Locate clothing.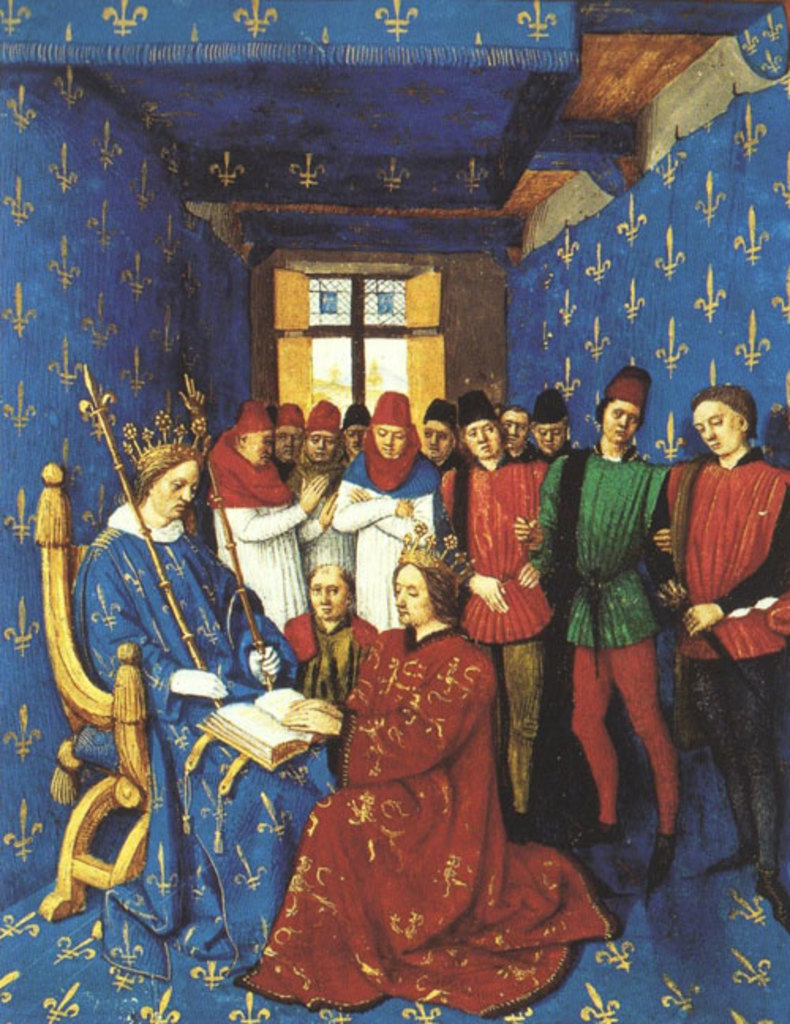
Bounding box: left=202, top=406, right=313, bottom=651.
